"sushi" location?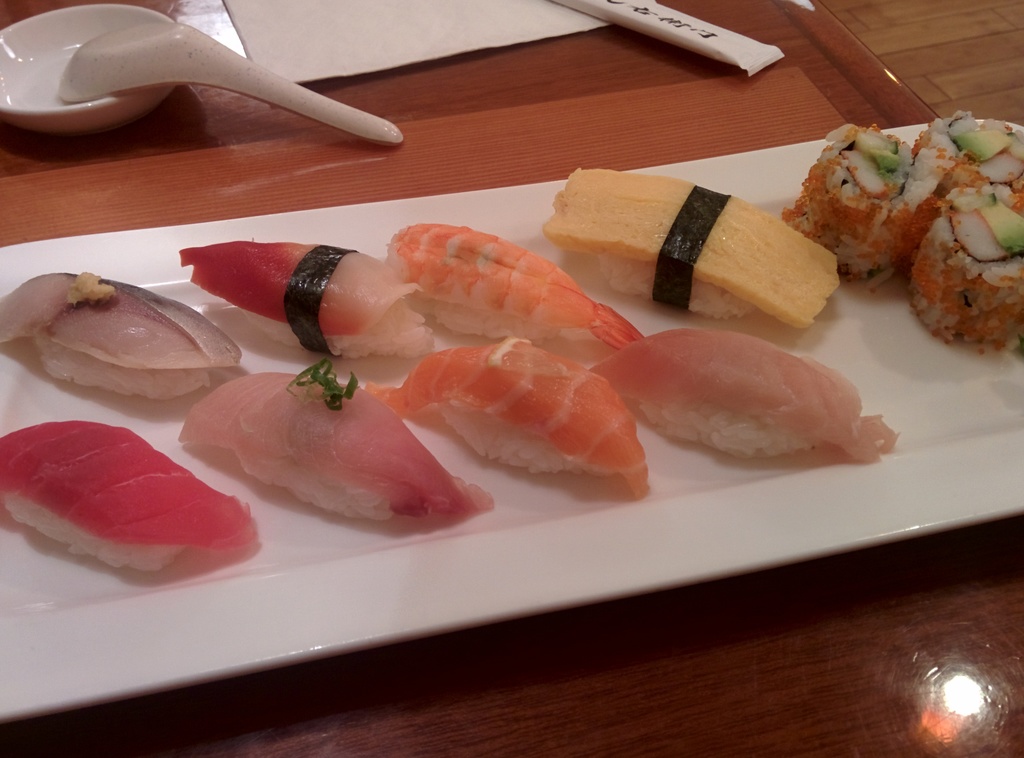
box(583, 327, 871, 465)
